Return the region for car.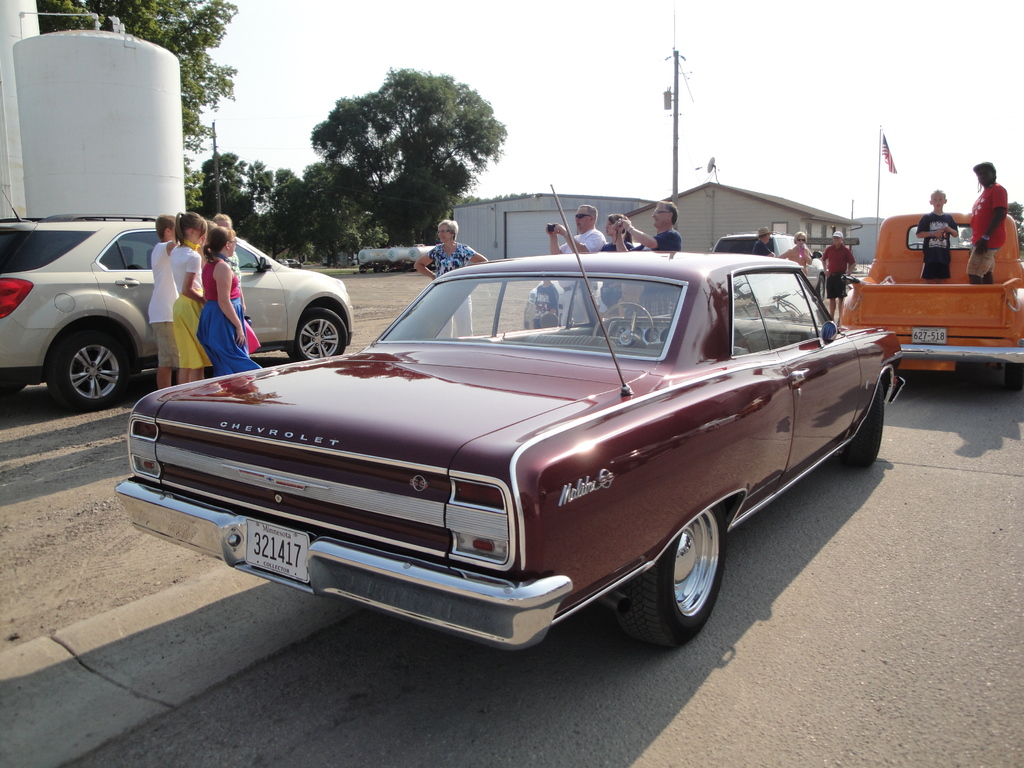
left=111, top=180, right=913, bottom=661.
